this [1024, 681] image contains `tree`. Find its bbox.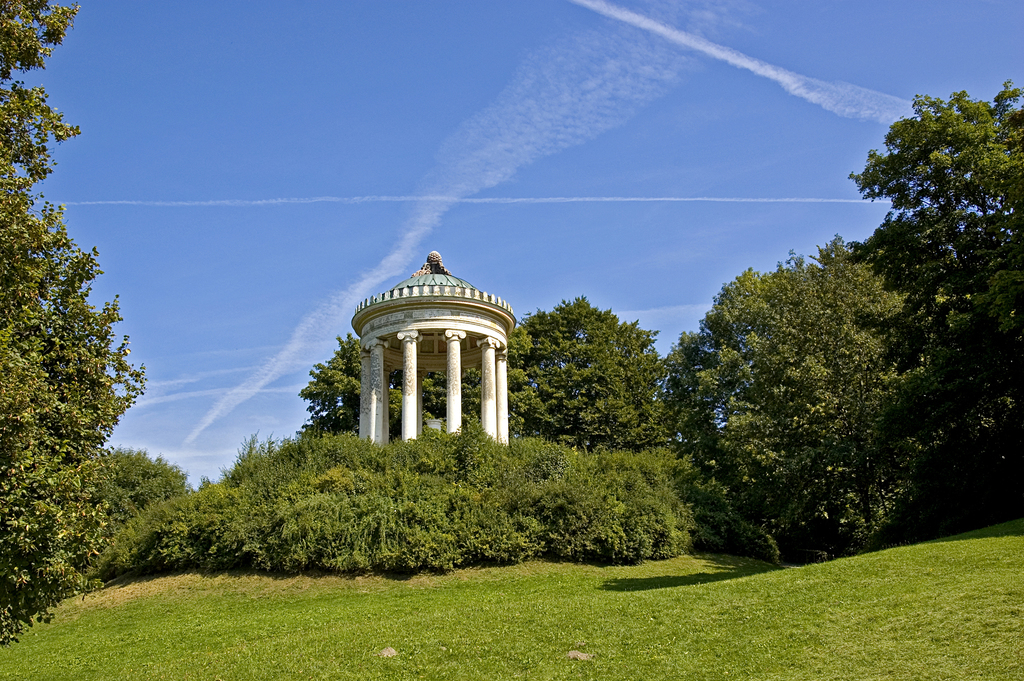
region(0, 0, 154, 650).
